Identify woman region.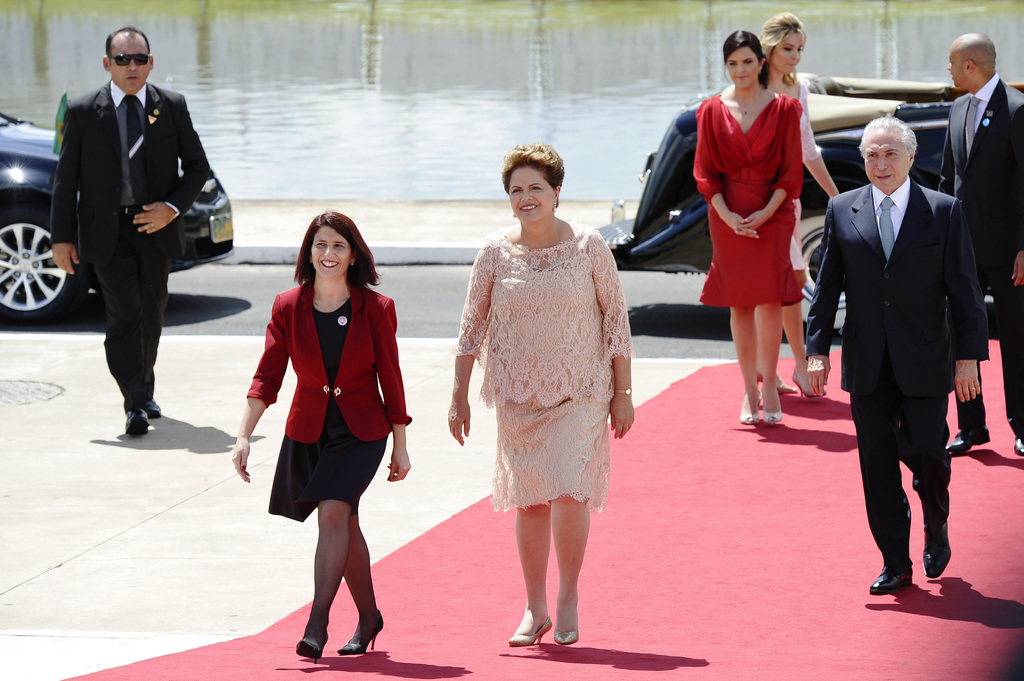
Region: bbox=[442, 141, 637, 646].
